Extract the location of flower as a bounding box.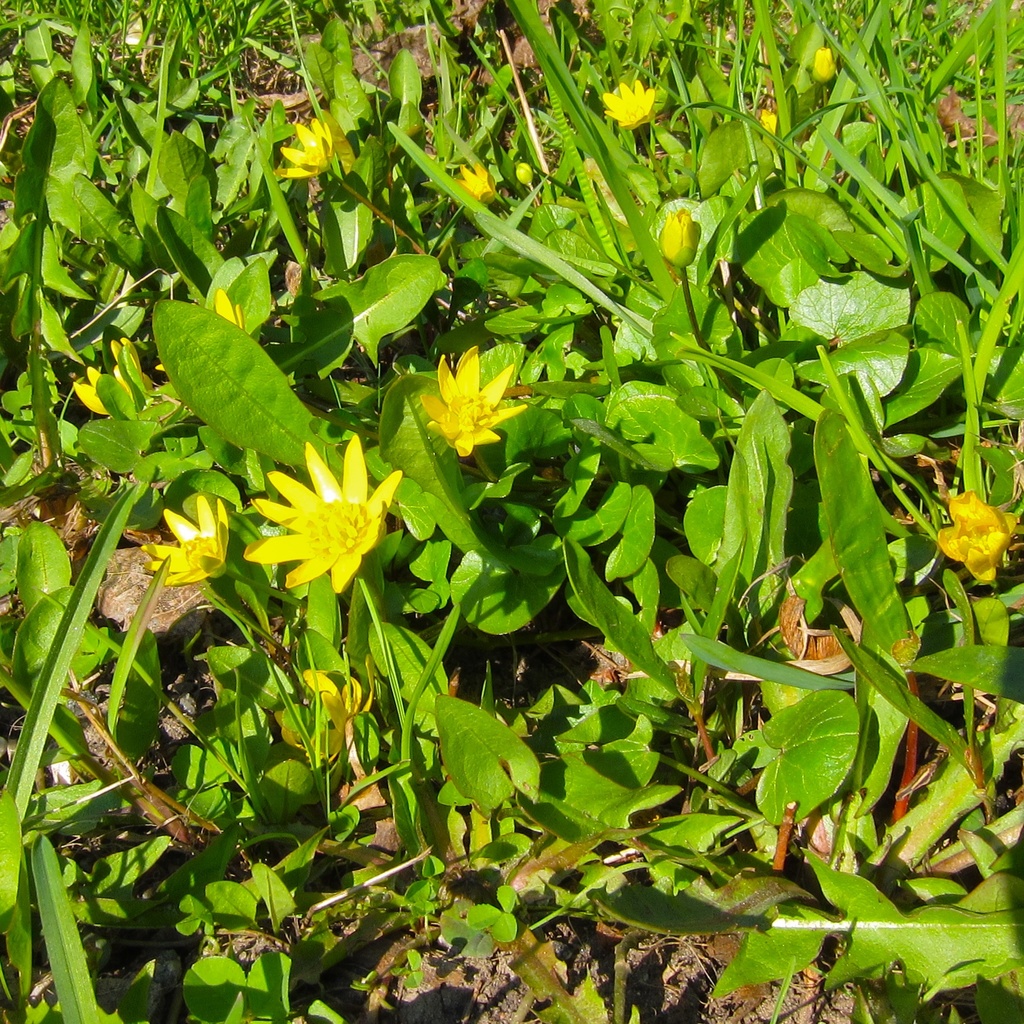
(left=65, top=333, right=158, bottom=417).
